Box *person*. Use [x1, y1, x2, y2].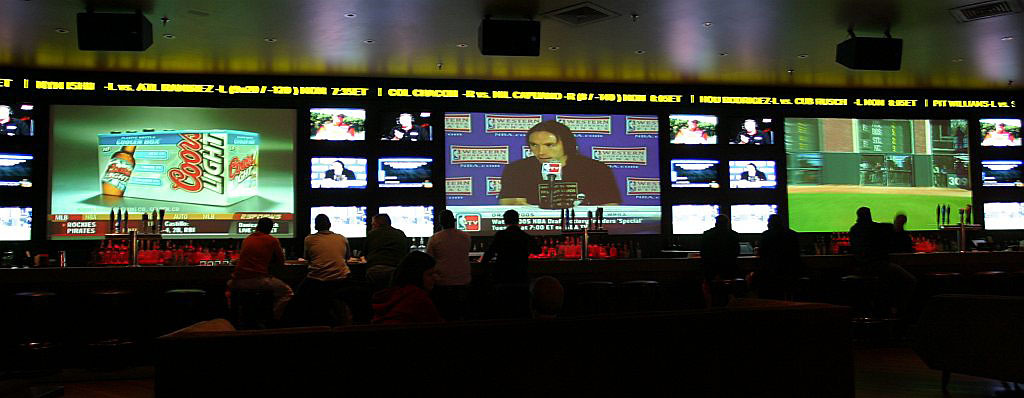
[304, 212, 351, 288].
